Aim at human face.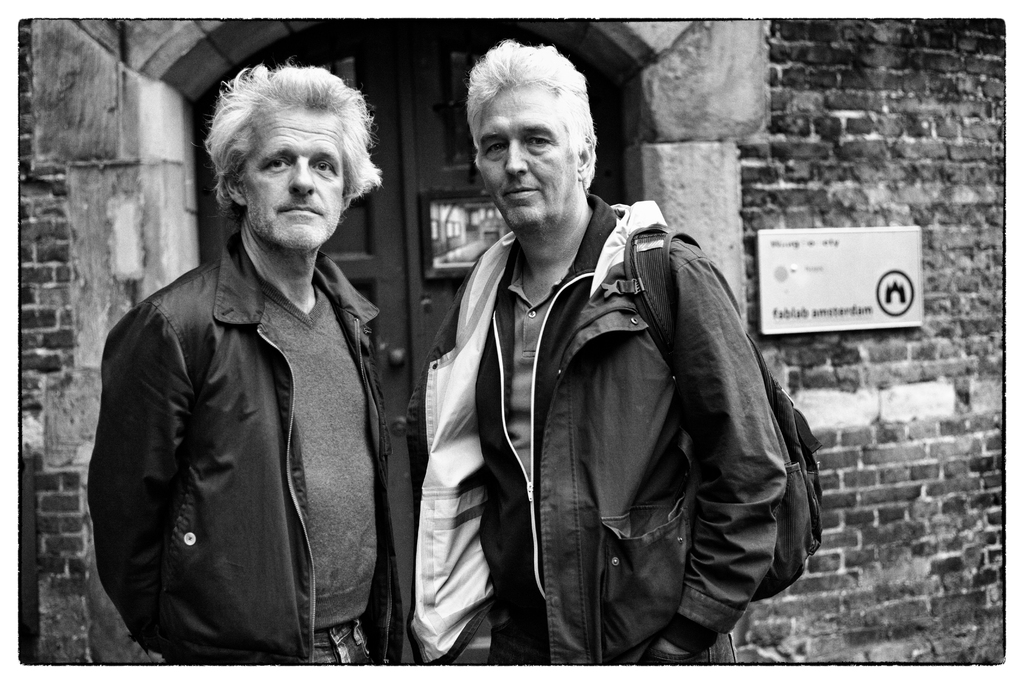
Aimed at <region>475, 83, 580, 225</region>.
